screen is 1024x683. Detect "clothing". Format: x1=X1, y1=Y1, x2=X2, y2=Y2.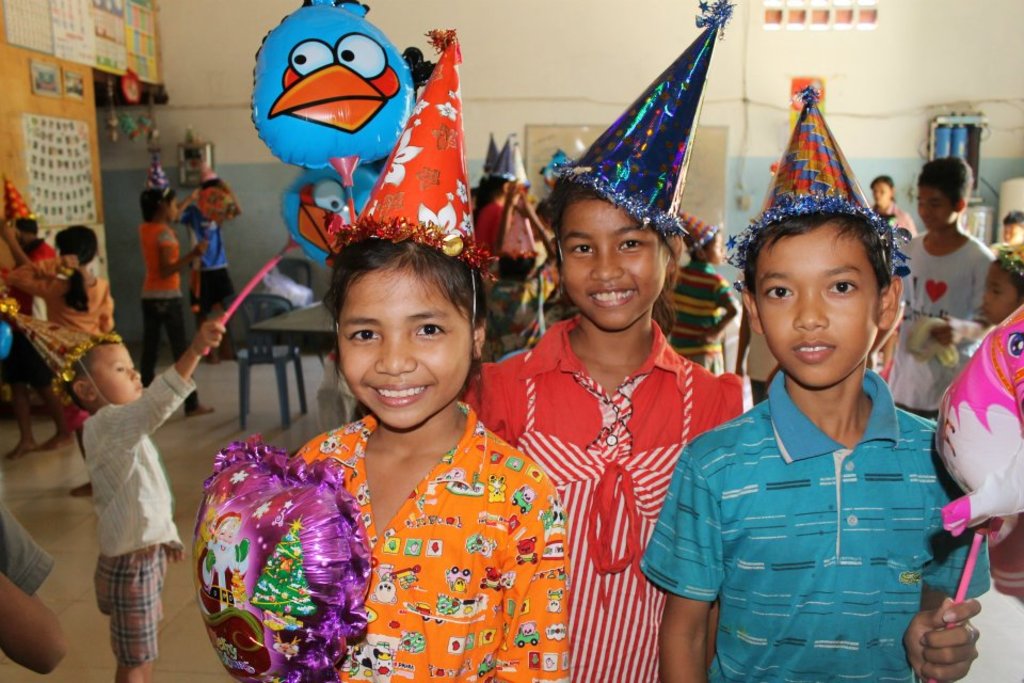
x1=679, y1=260, x2=734, y2=378.
